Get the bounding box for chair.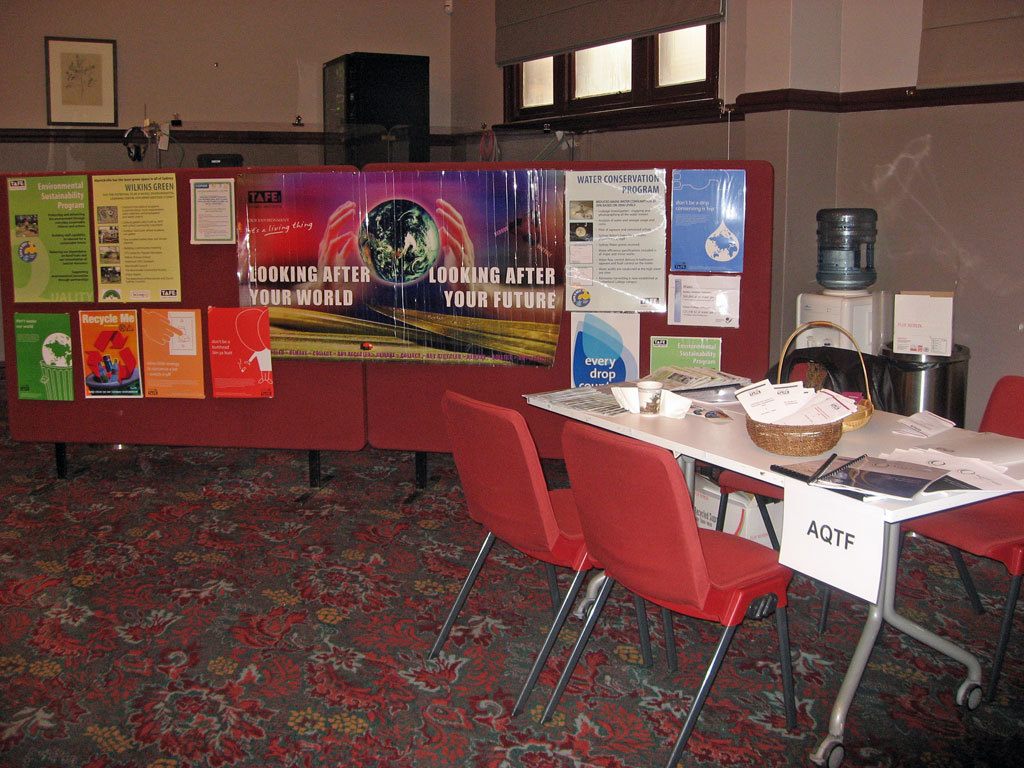
box(893, 371, 1023, 697).
